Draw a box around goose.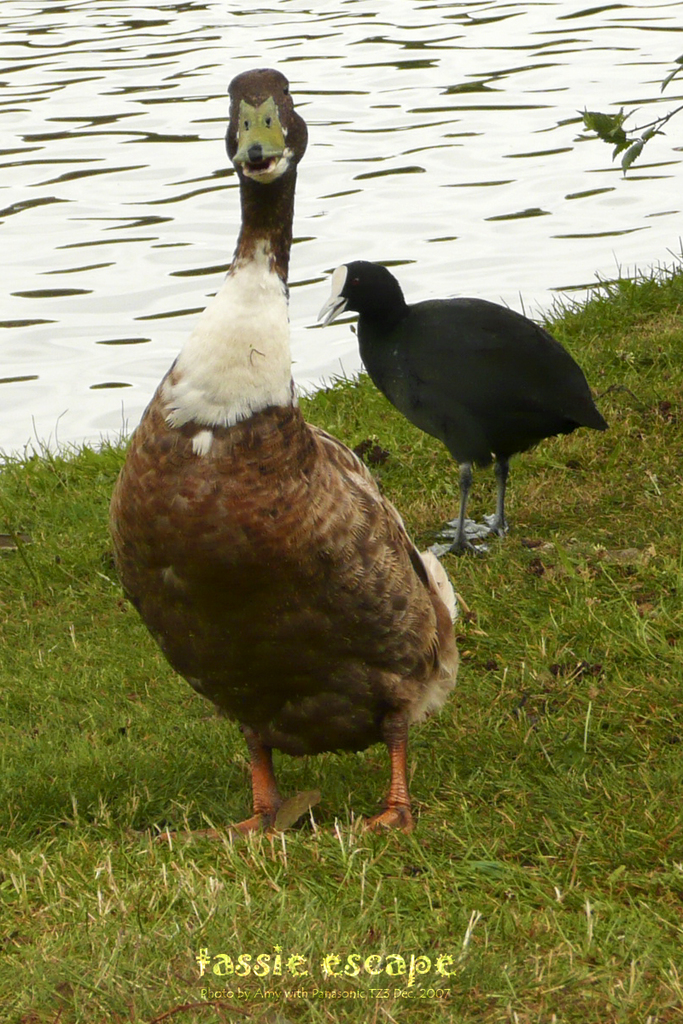
(316, 250, 604, 571).
